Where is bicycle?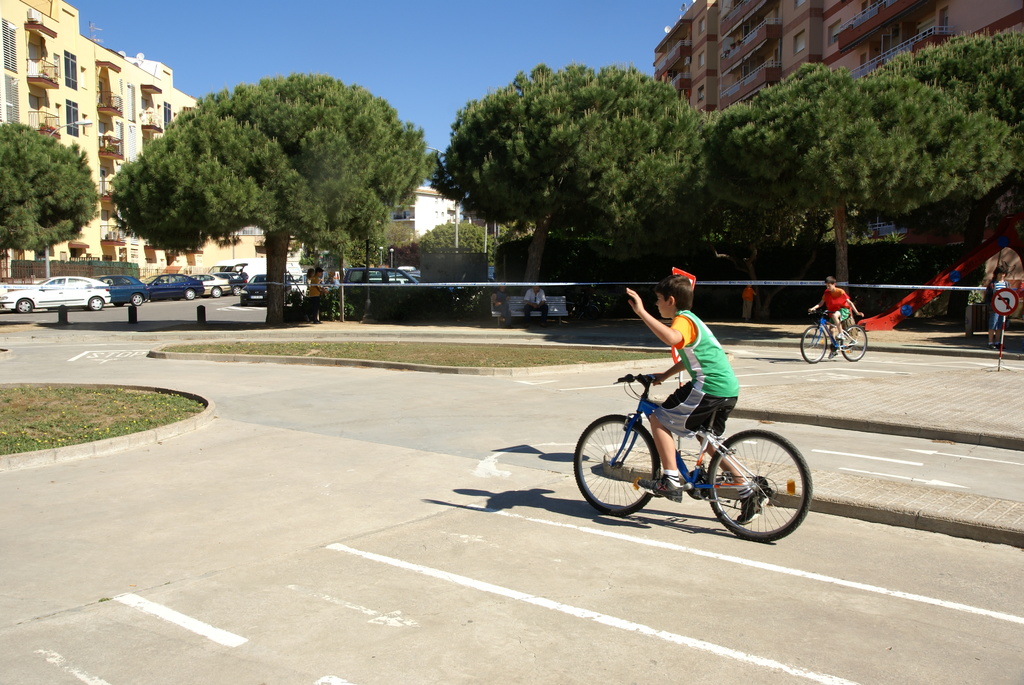
region(578, 353, 815, 535).
